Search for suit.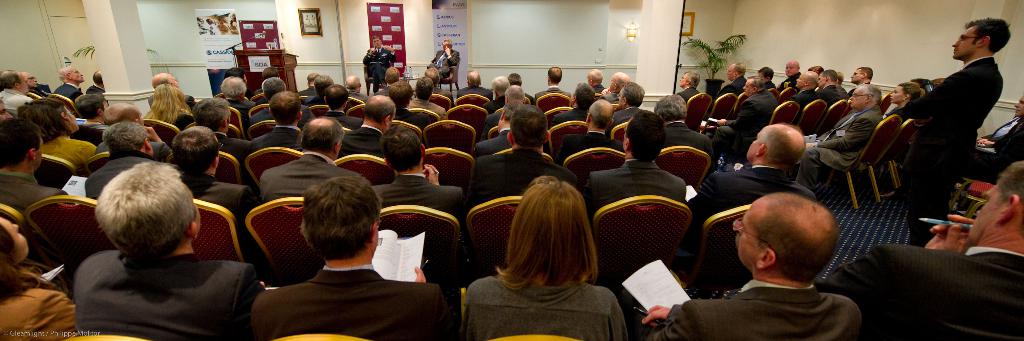
Found at <box>184,170,246,232</box>.
